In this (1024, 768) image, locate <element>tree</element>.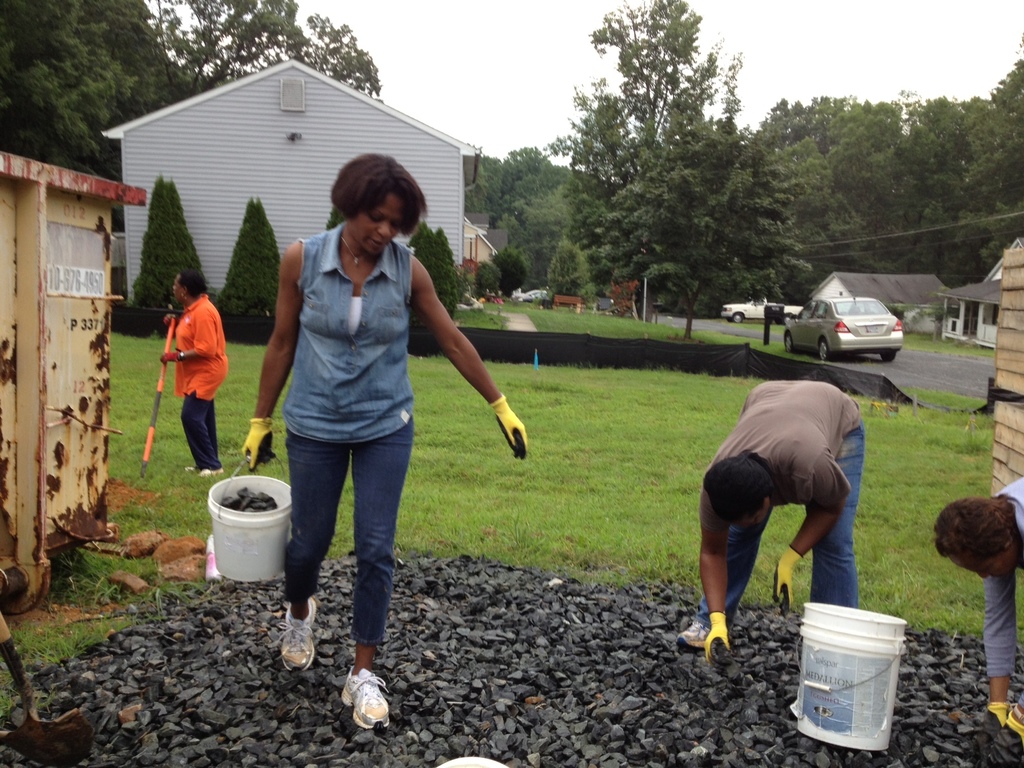
Bounding box: [408, 221, 473, 332].
